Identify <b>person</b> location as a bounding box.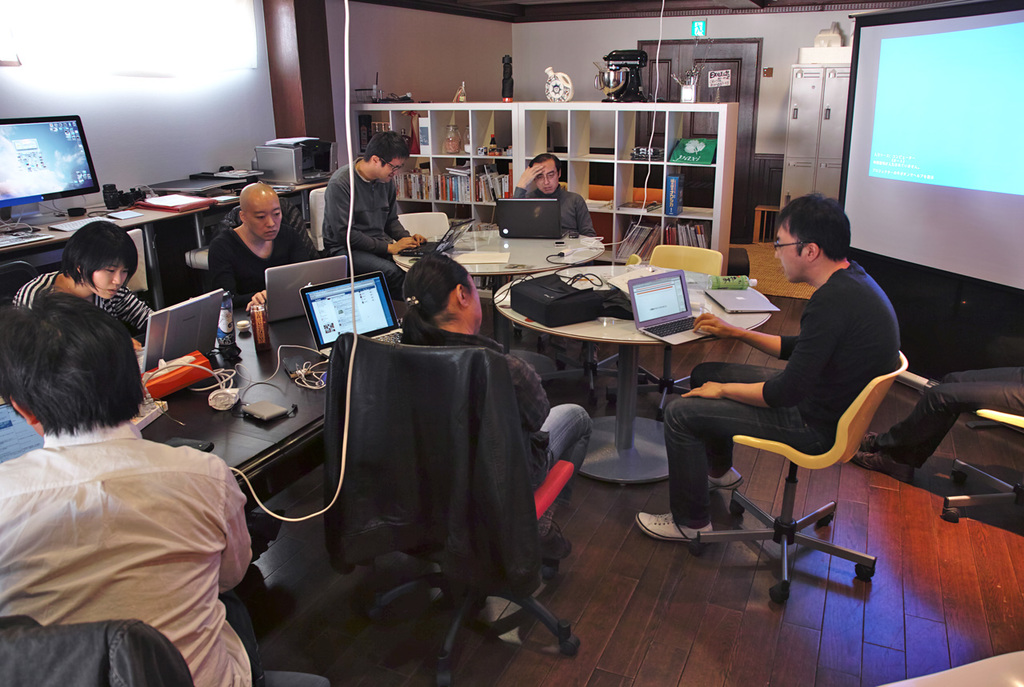
[395, 253, 590, 527].
